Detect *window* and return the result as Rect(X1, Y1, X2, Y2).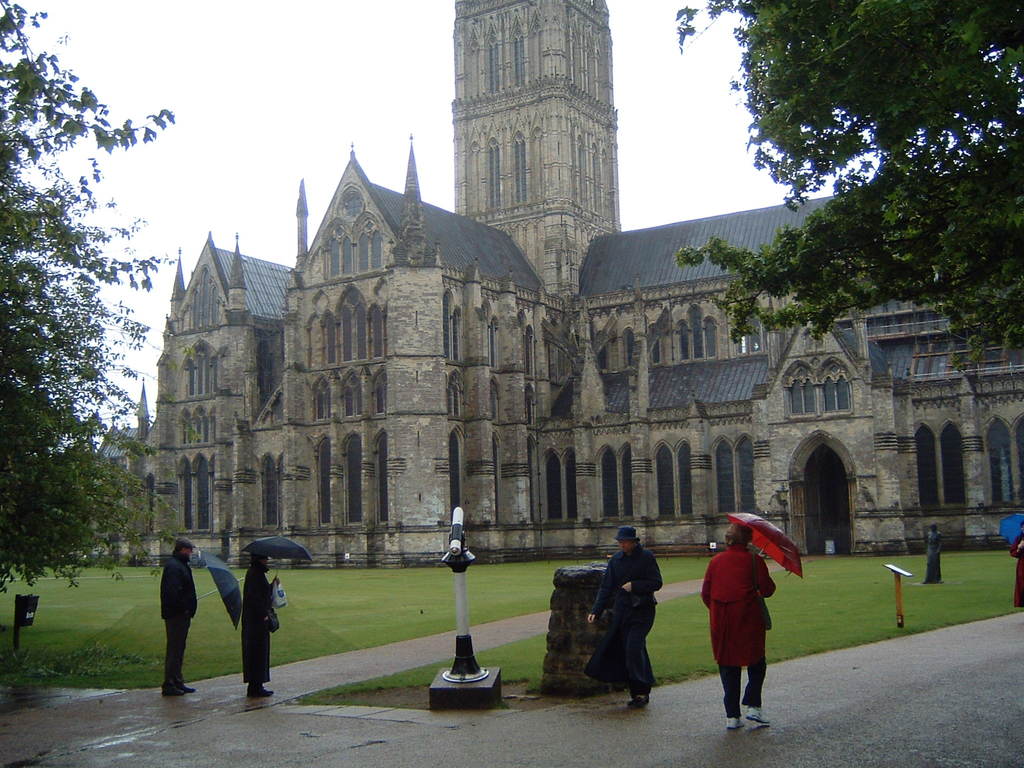
Rect(321, 286, 390, 371).
